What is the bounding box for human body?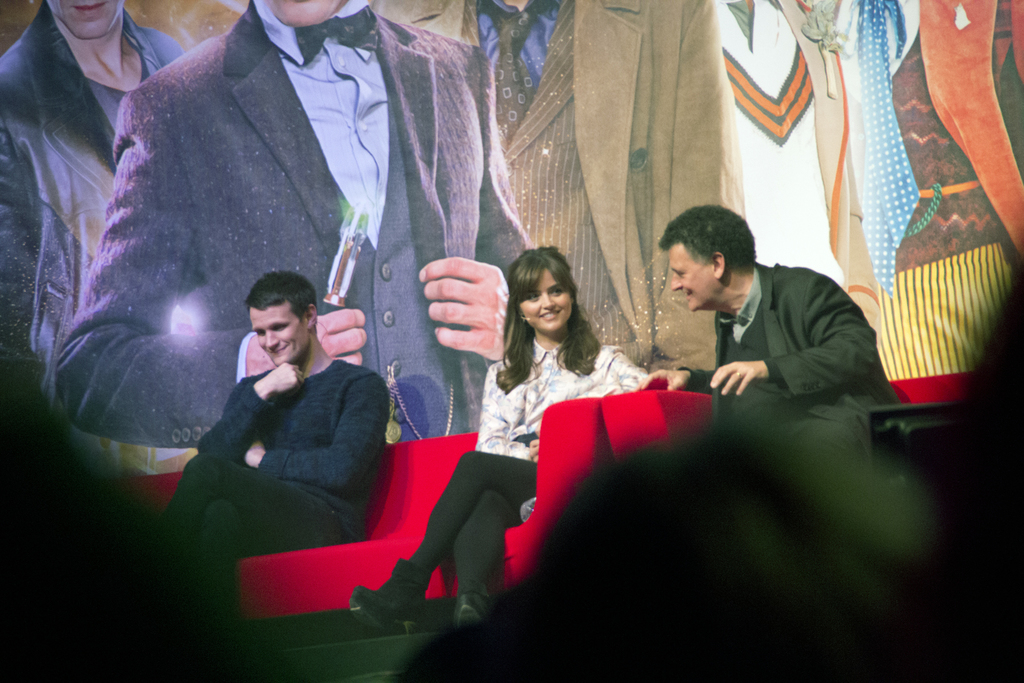
[x1=344, y1=336, x2=641, y2=635].
